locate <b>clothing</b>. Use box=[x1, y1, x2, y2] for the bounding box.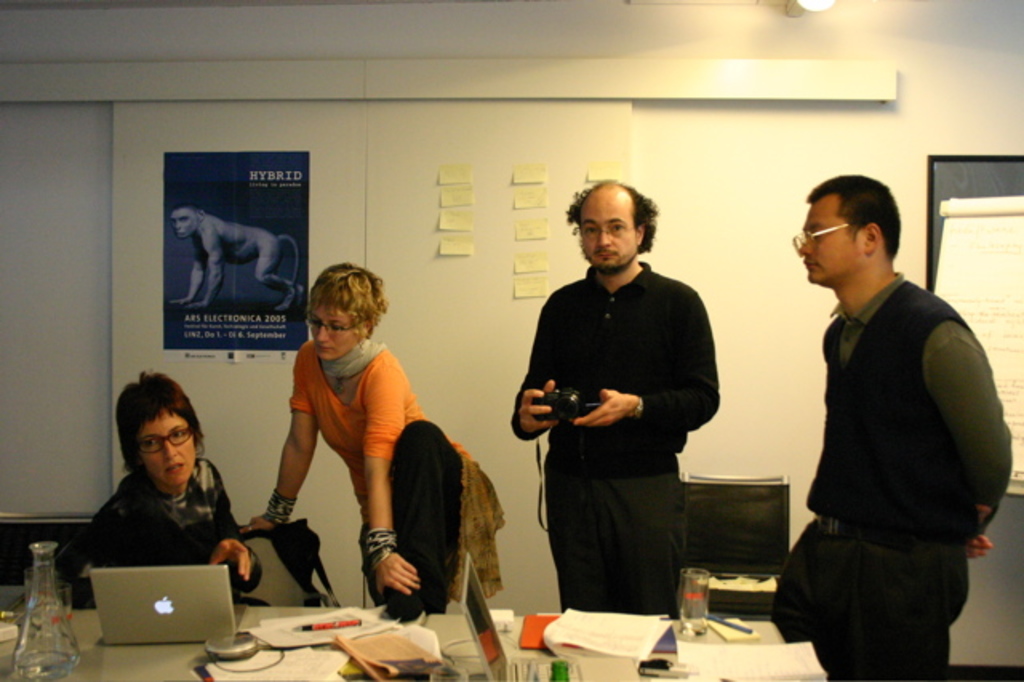
box=[794, 282, 1010, 680].
